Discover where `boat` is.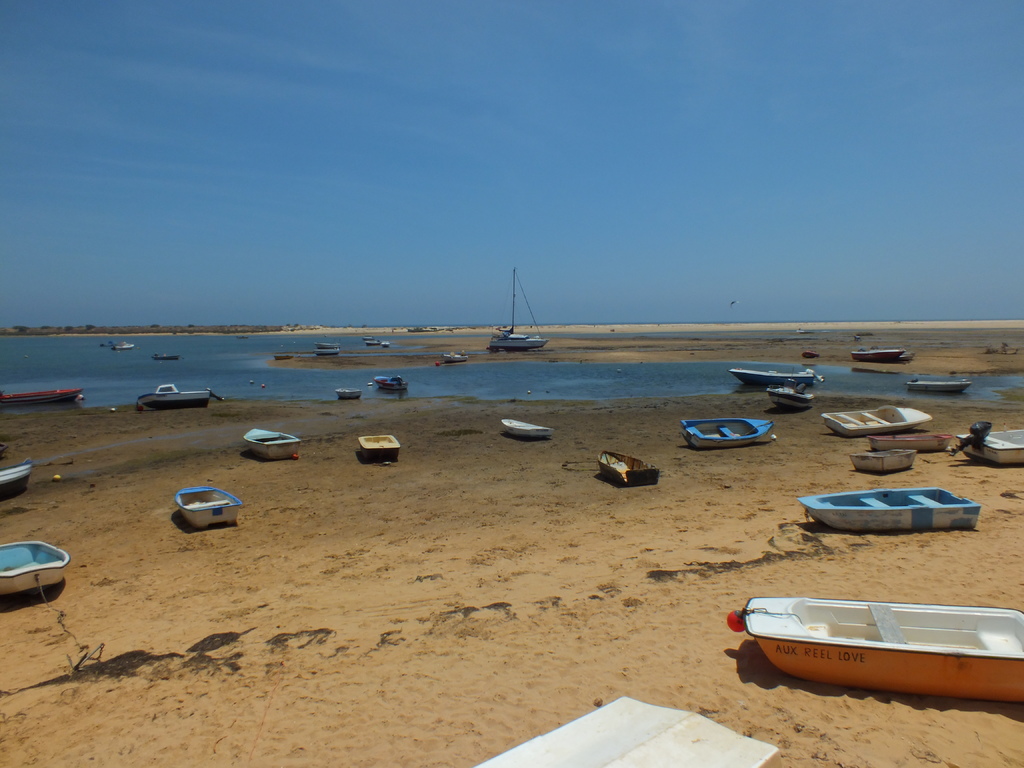
Discovered at 363:333:376:337.
